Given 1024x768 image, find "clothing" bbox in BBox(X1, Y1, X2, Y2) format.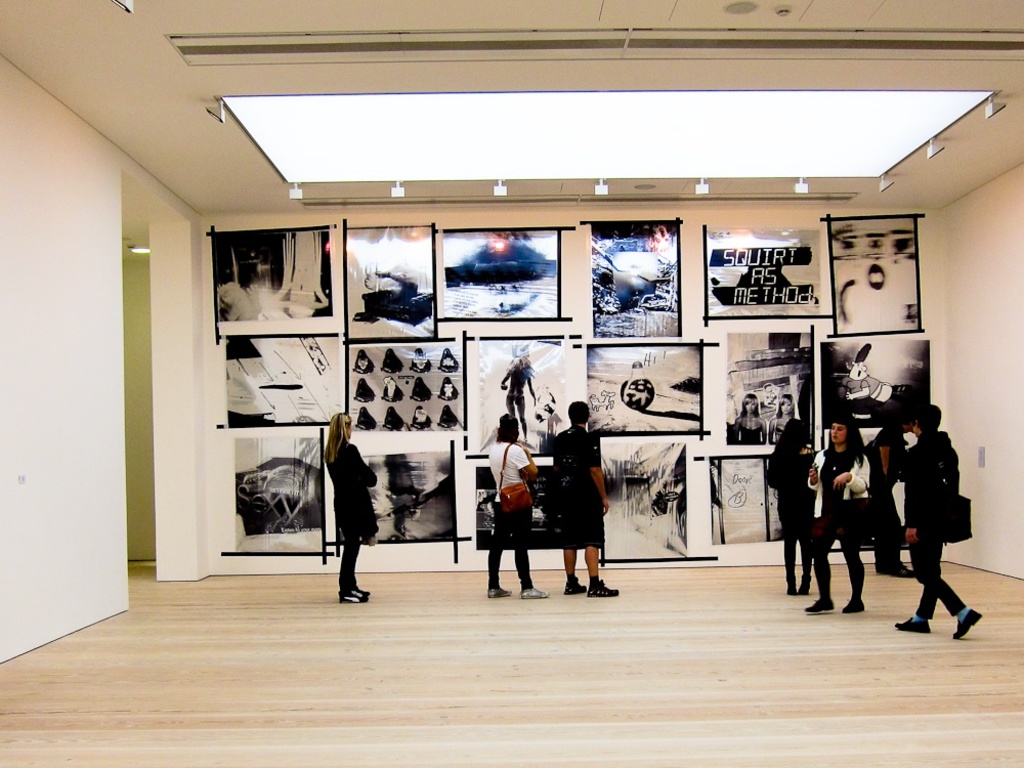
BBox(550, 429, 607, 551).
